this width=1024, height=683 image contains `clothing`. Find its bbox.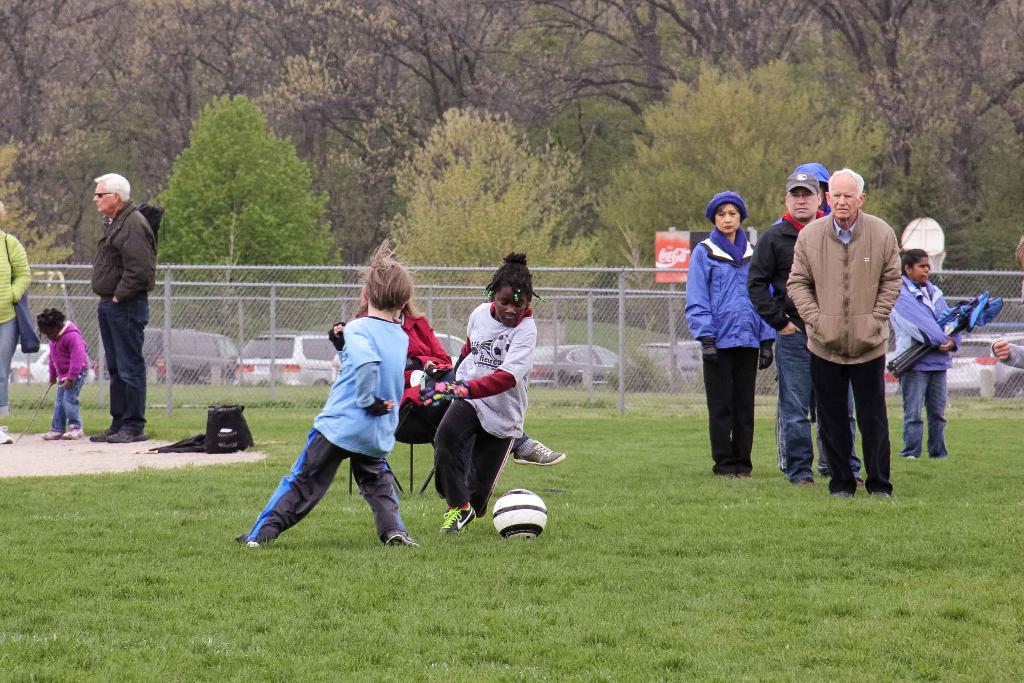
(394, 313, 522, 447).
